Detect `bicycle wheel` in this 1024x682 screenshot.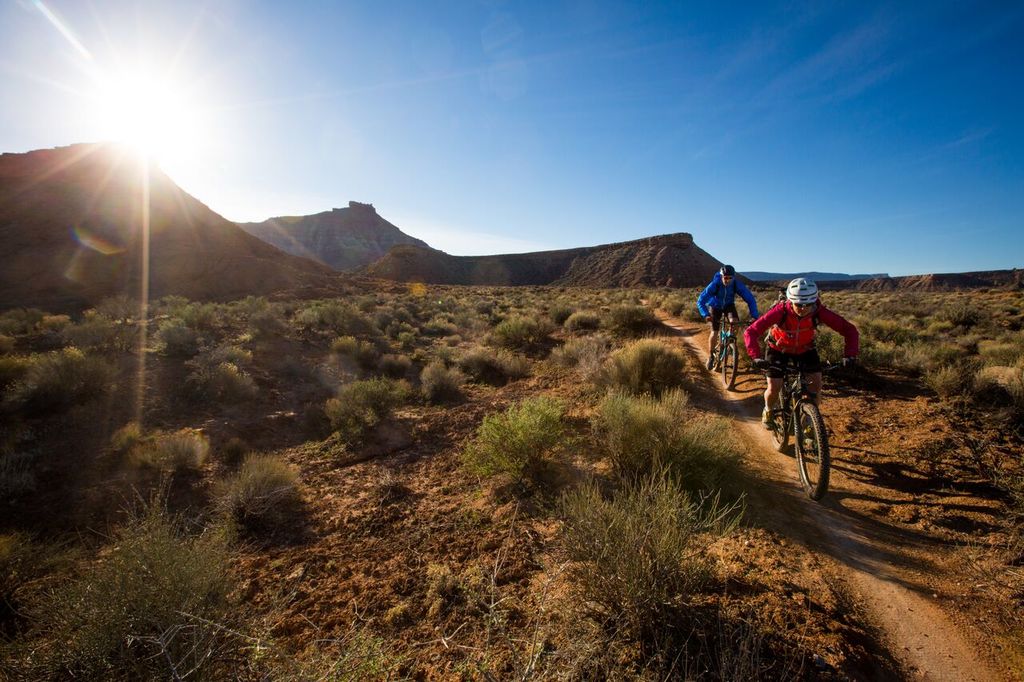
Detection: <region>772, 390, 790, 450</region>.
